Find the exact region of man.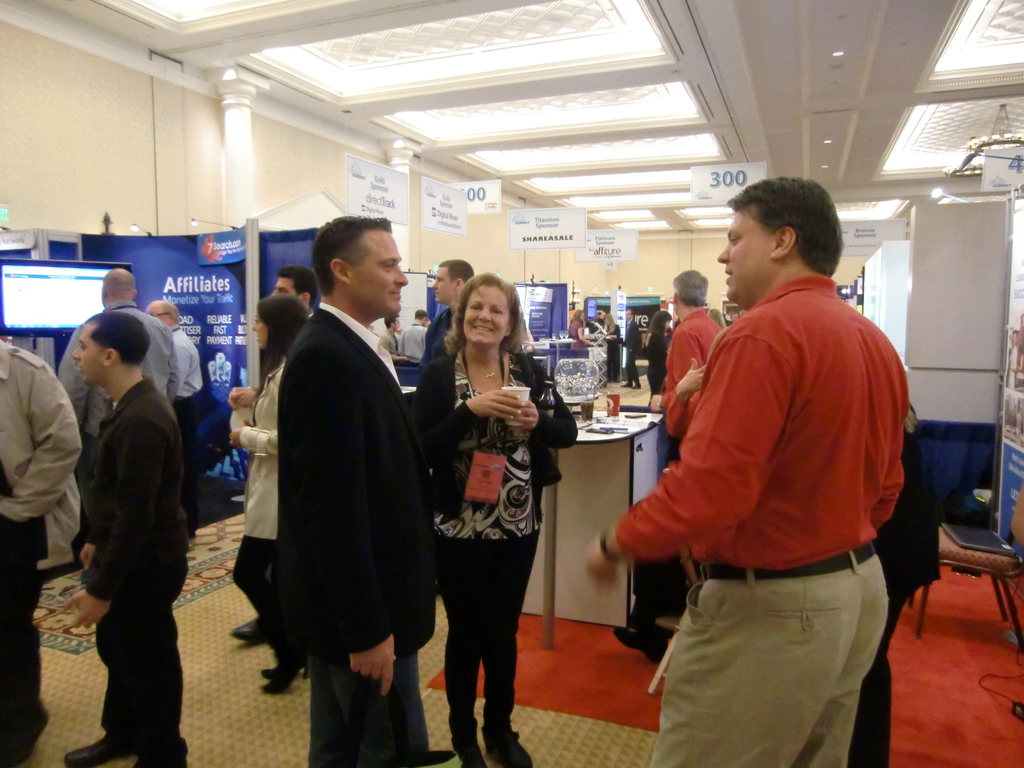
Exact region: bbox=(627, 184, 912, 767).
